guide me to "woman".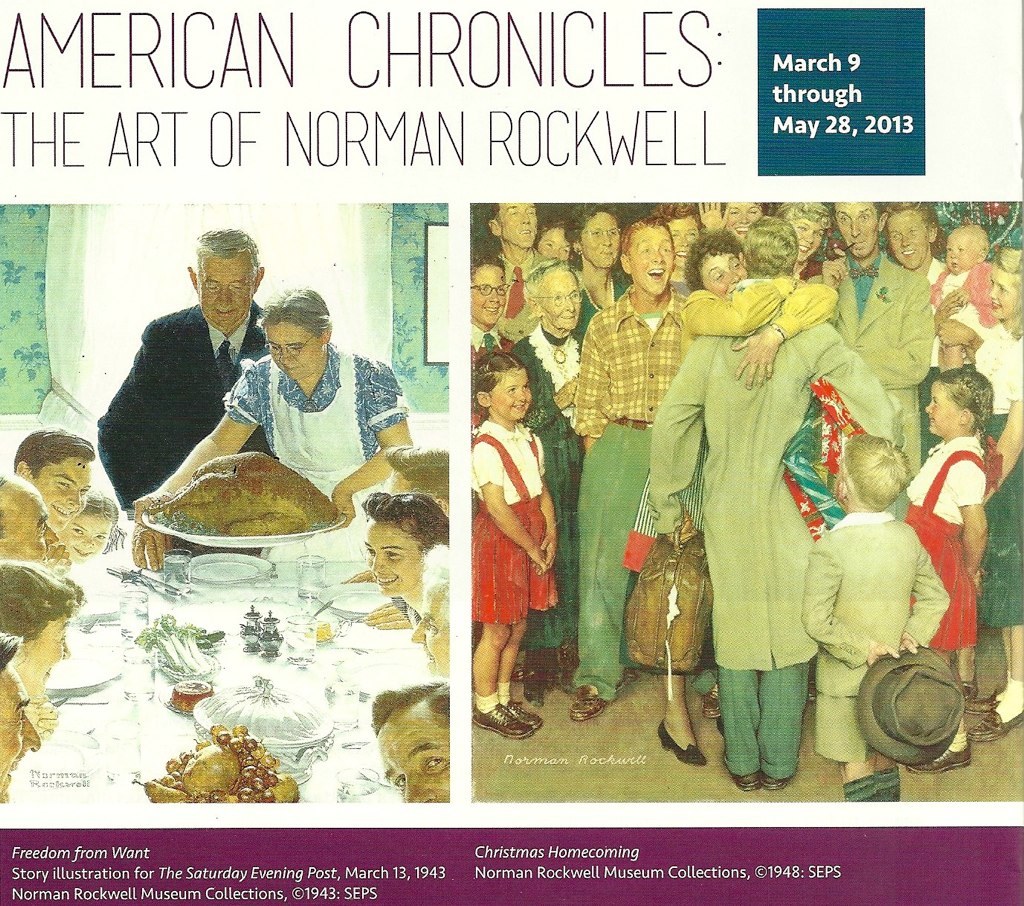
Guidance: {"x1": 498, "y1": 261, "x2": 600, "y2": 702}.
